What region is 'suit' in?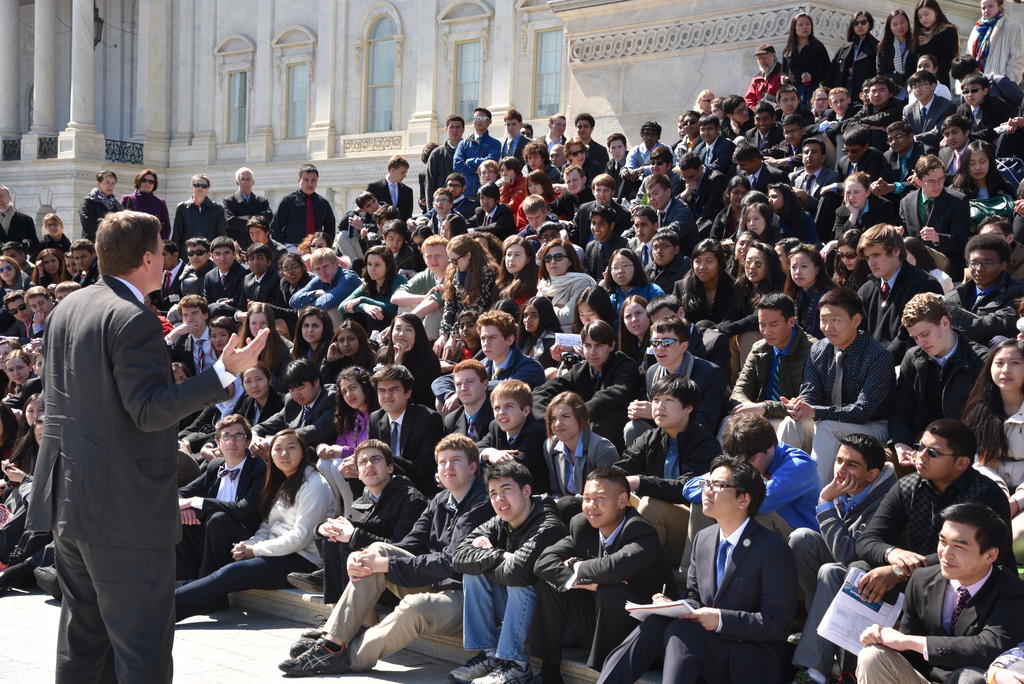
691/134/737/174.
